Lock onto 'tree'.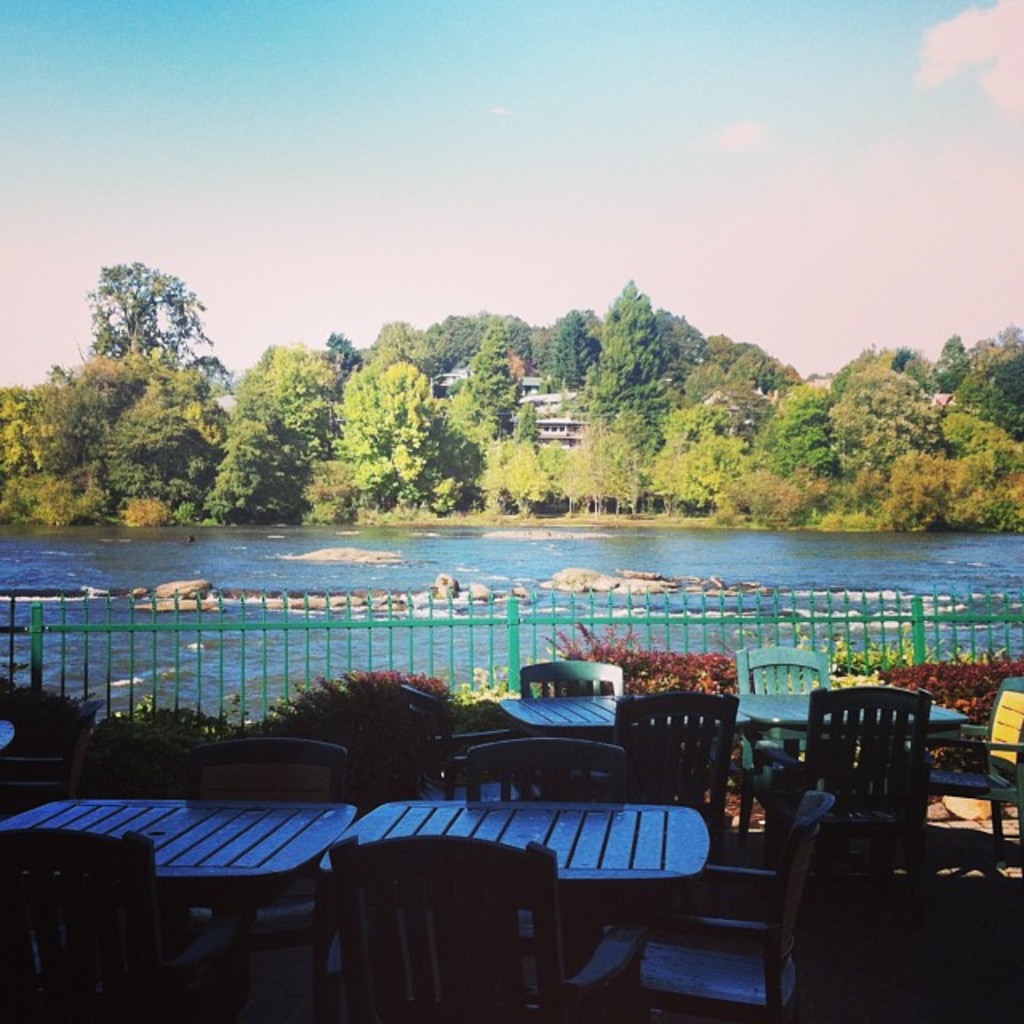
Locked: <region>242, 349, 344, 454</region>.
